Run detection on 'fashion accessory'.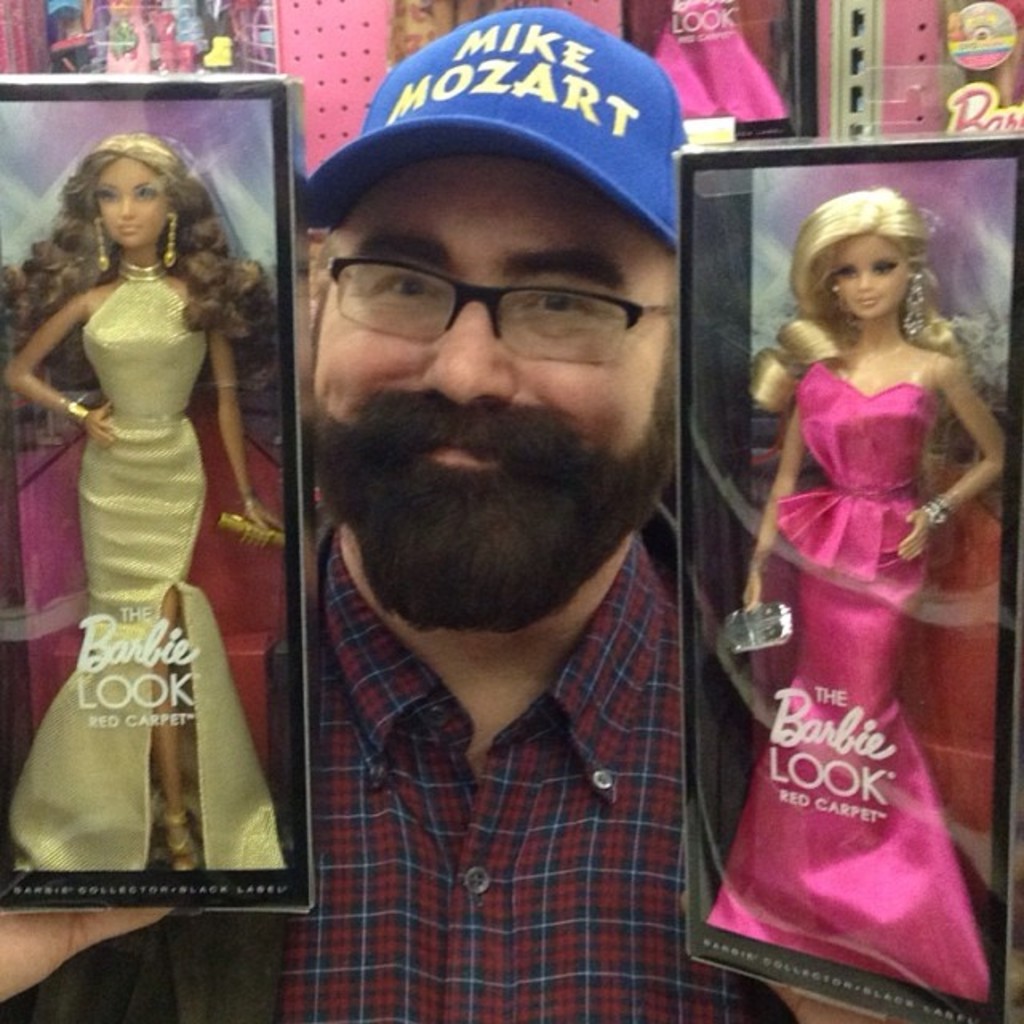
Result: {"left": 163, "top": 214, "right": 178, "bottom": 267}.
